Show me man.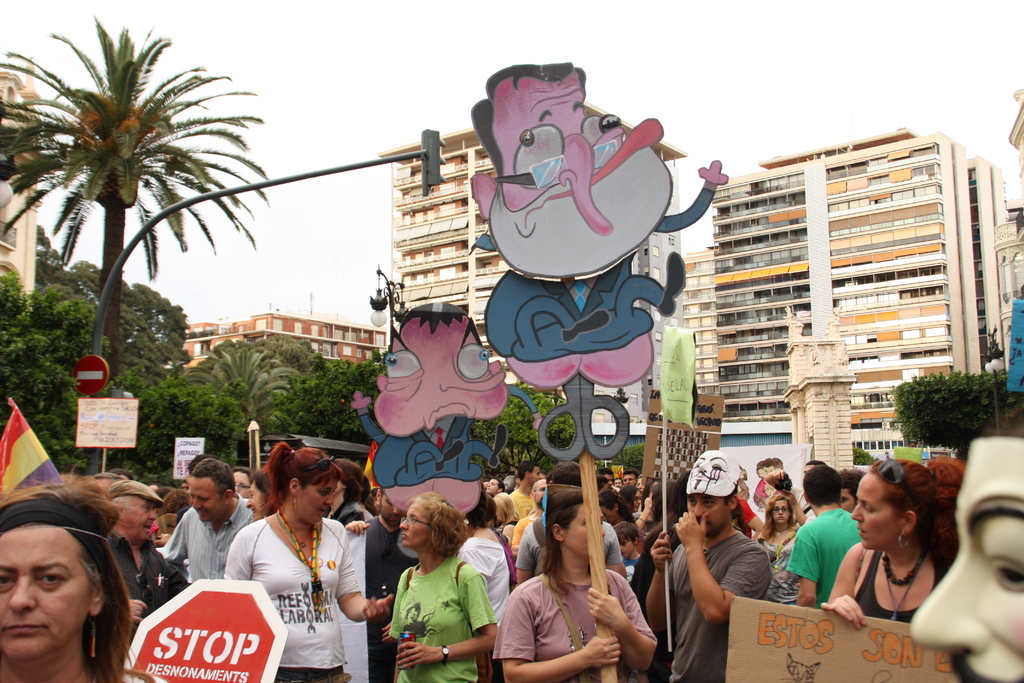
man is here: bbox(483, 479, 506, 496).
